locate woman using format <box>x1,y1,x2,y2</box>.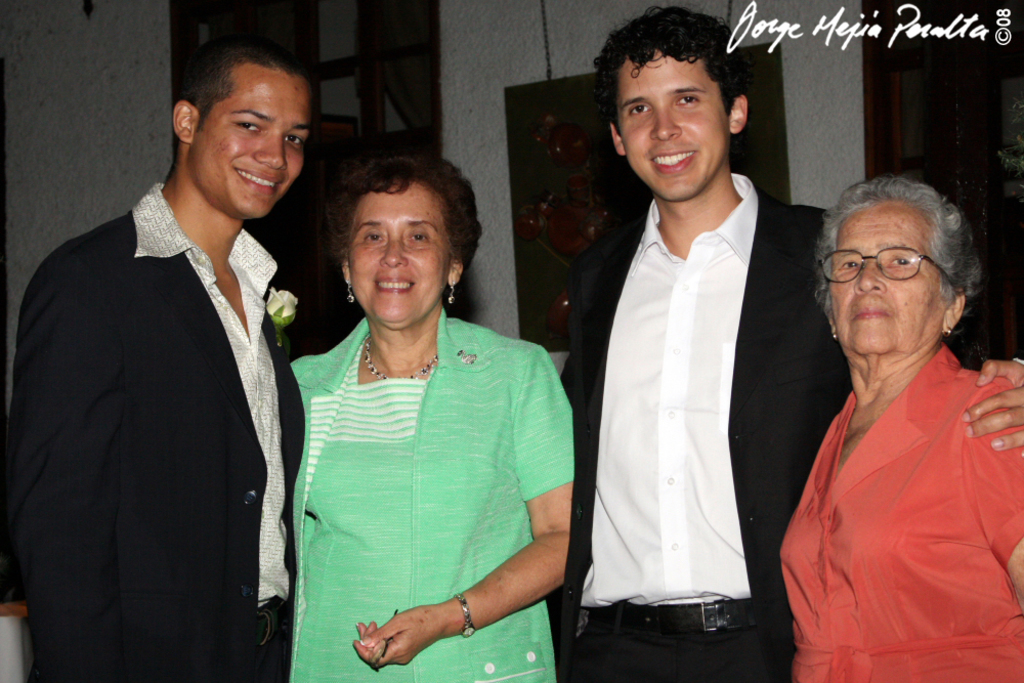
<box>291,158,578,682</box>.
